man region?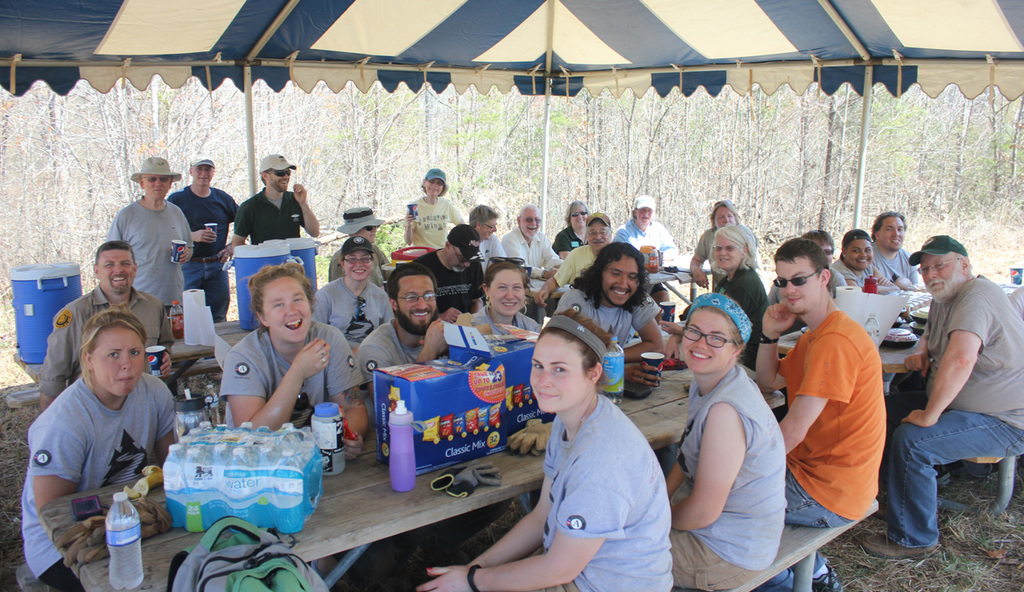
{"x1": 461, "y1": 205, "x2": 506, "y2": 275}
